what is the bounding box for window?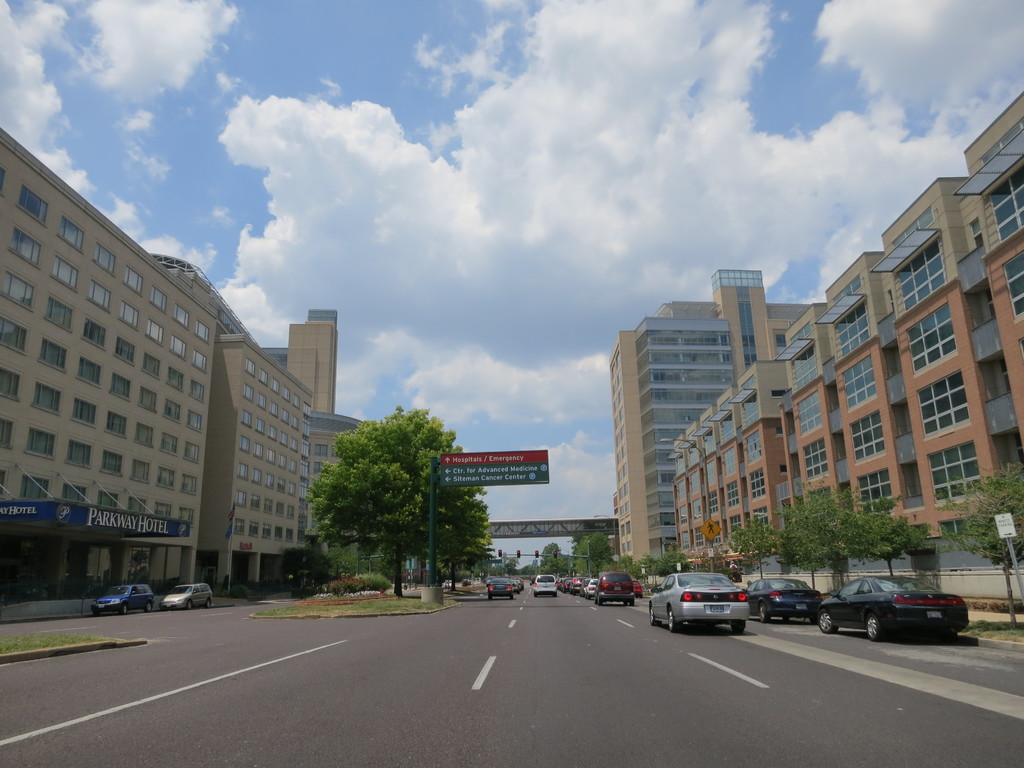
region(22, 422, 59, 465).
